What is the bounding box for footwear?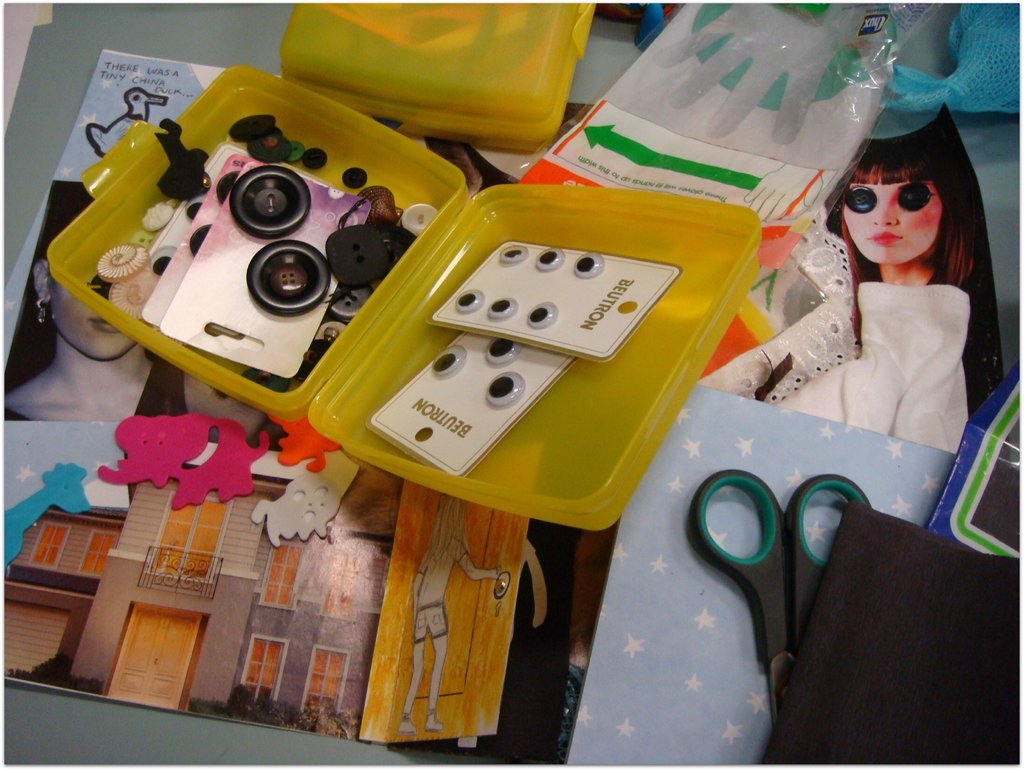
{"left": 399, "top": 709, "right": 415, "bottom": 737}.
